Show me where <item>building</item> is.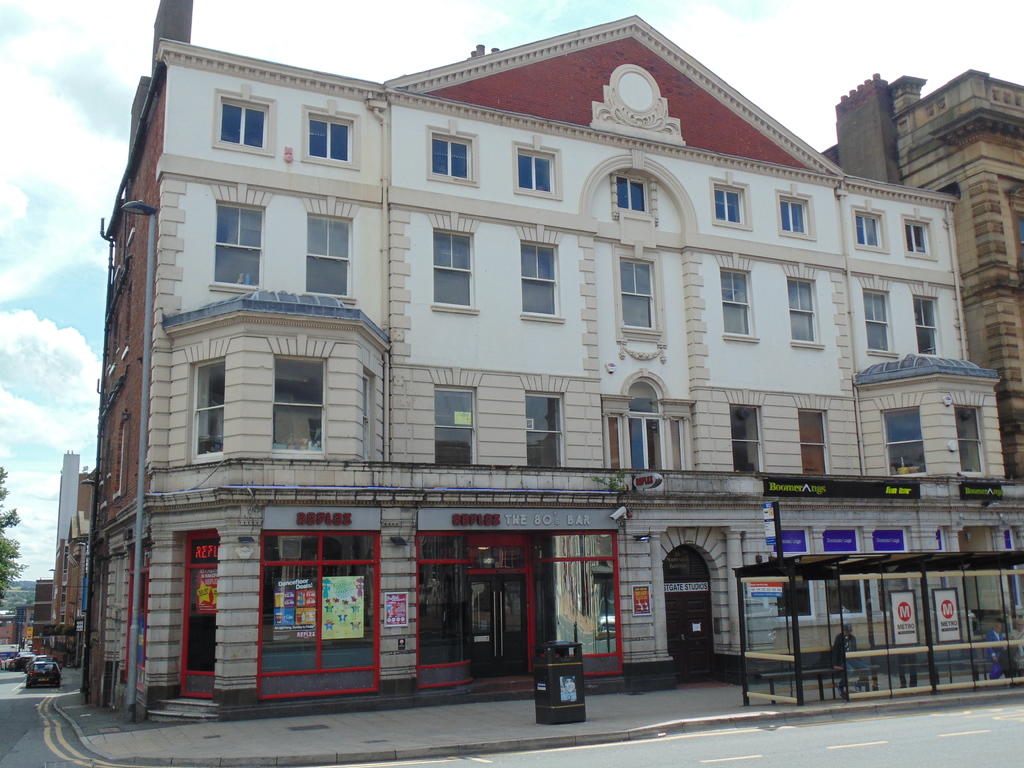
<item>building</item> is at <region>820, 67, 1023, 483</region>.
